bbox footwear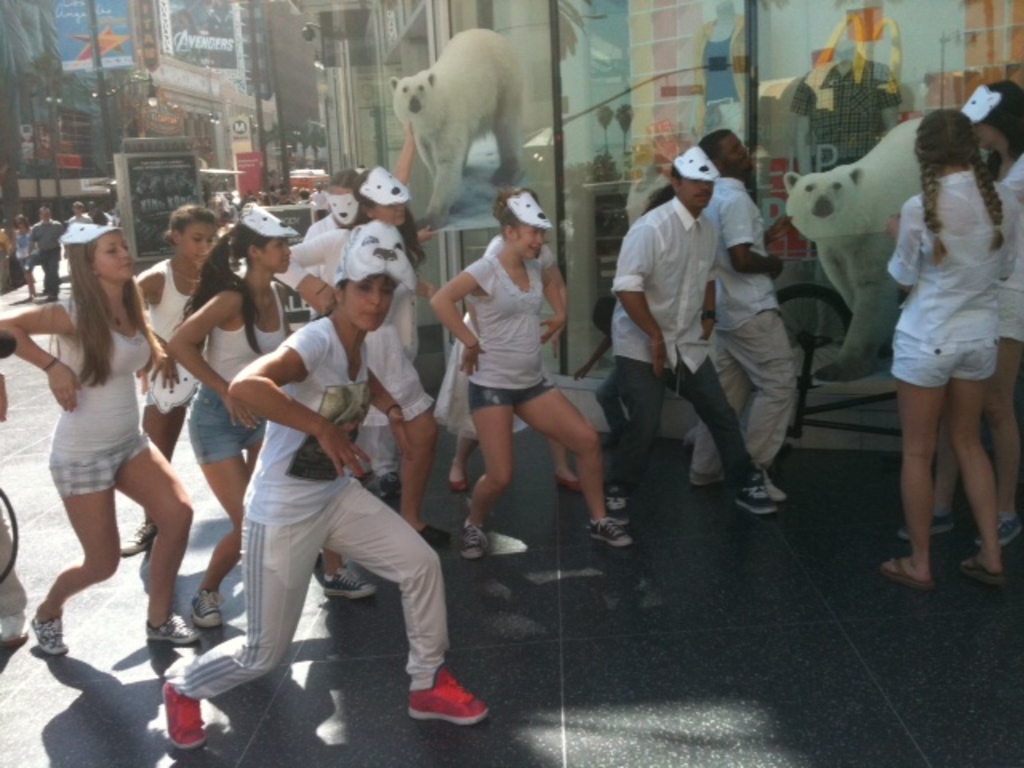
l=878, t=555, r=931, b=587
